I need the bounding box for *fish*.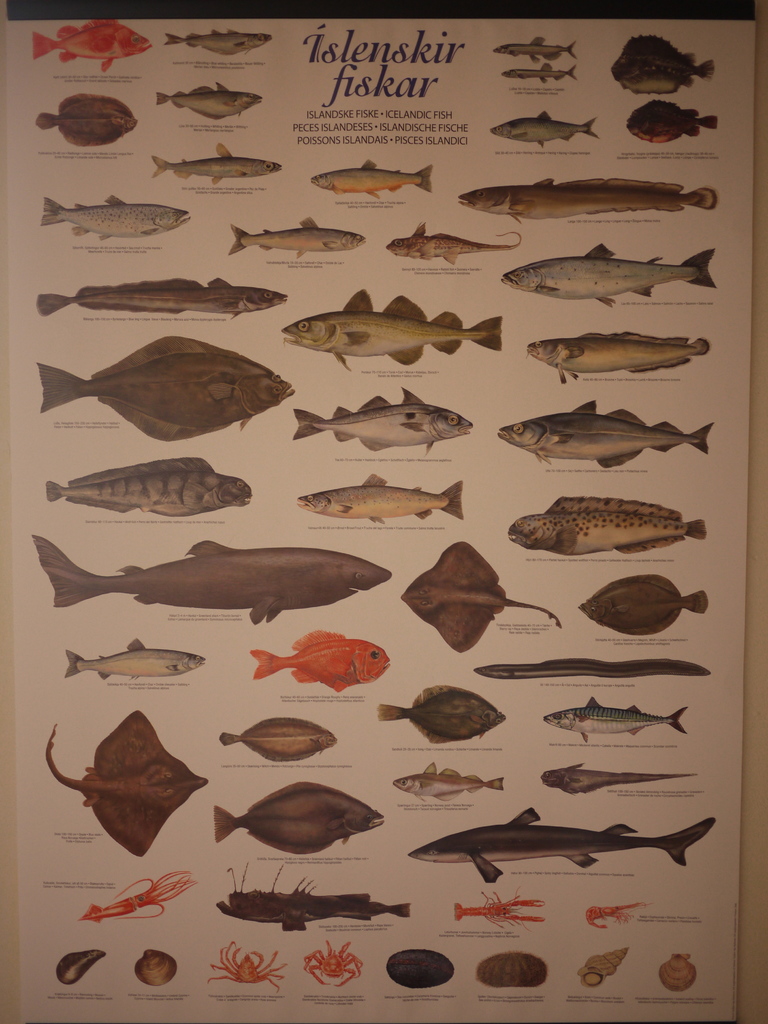
Here it is: [608,32,711,90].
